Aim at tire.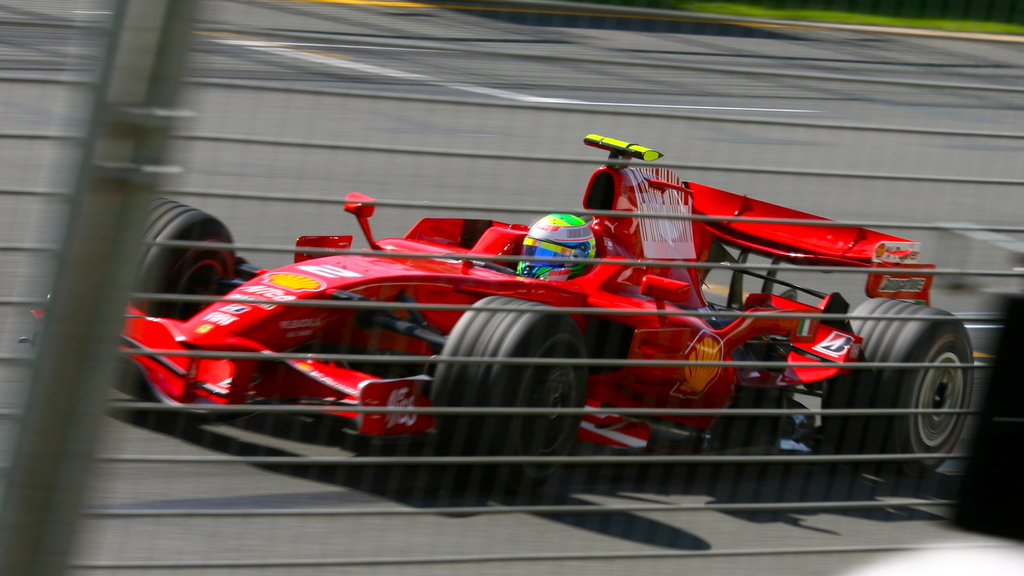
Aimed at 110,192,238,397.
